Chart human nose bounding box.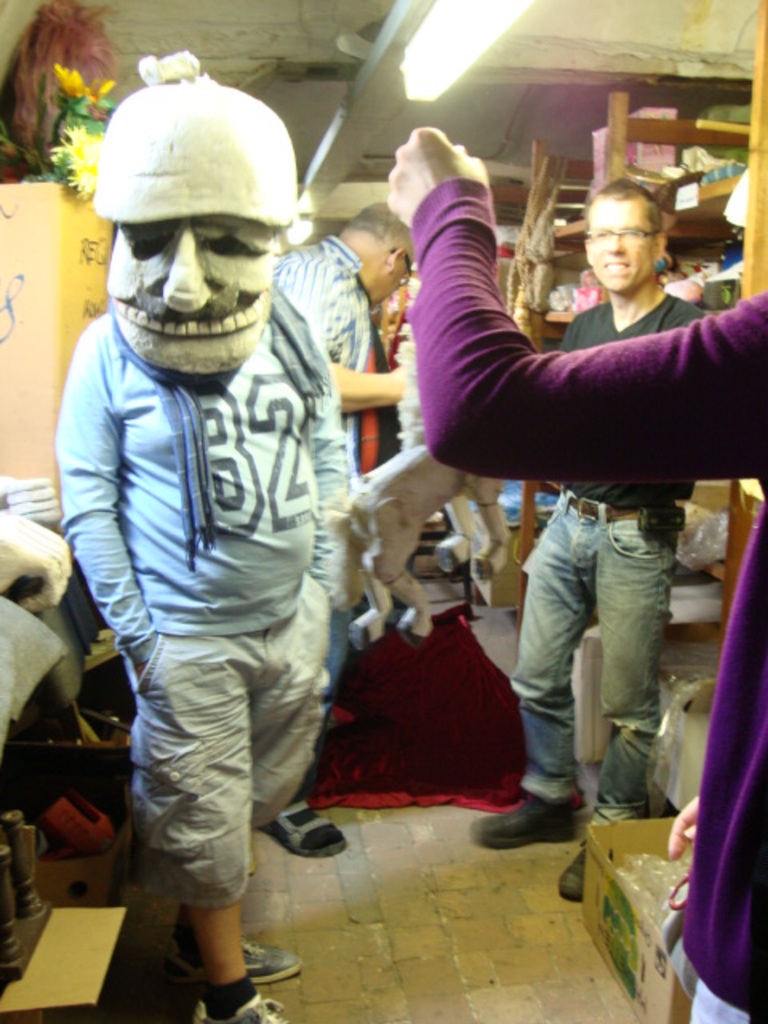
Charted: crop(162, 230, 213, 310).
